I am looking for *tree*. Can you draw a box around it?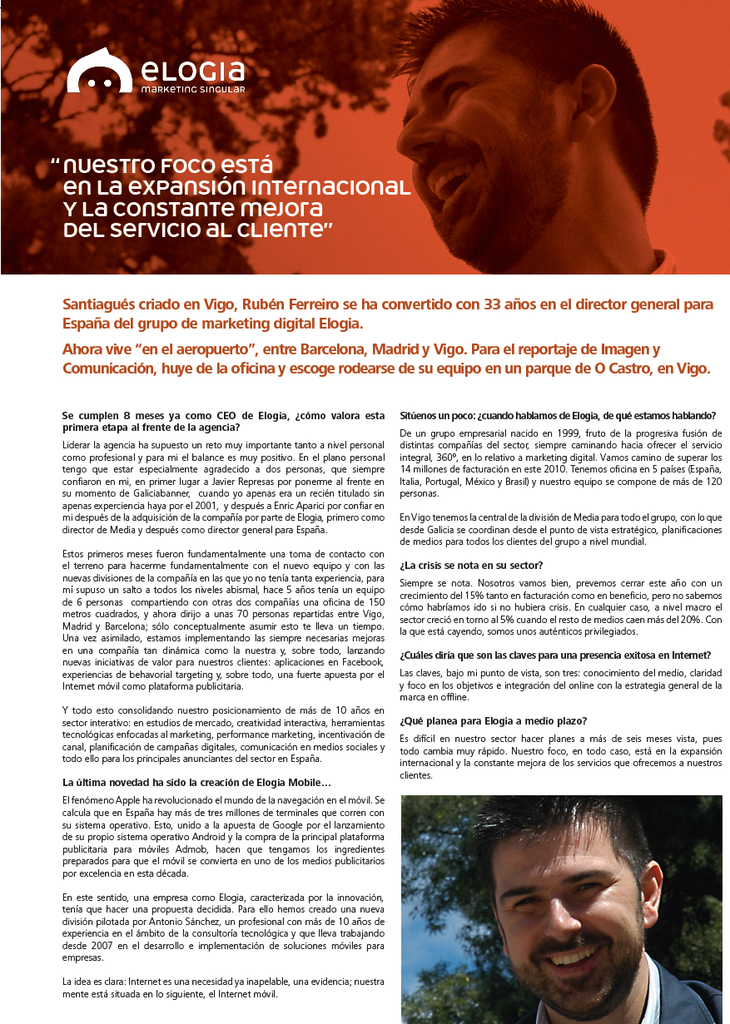
Sure, the bounding box is pyautogui.locateOnScreen(0, 0, 435, 276).
